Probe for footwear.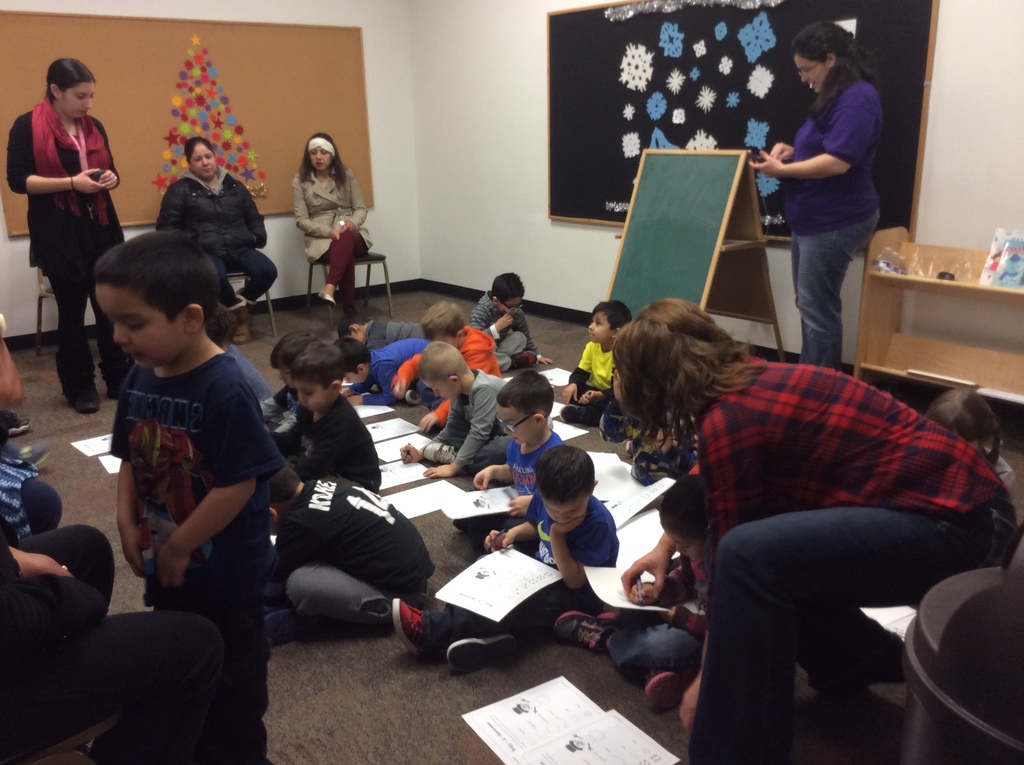
Probe result: Rect(263, 605, 303, 645).
